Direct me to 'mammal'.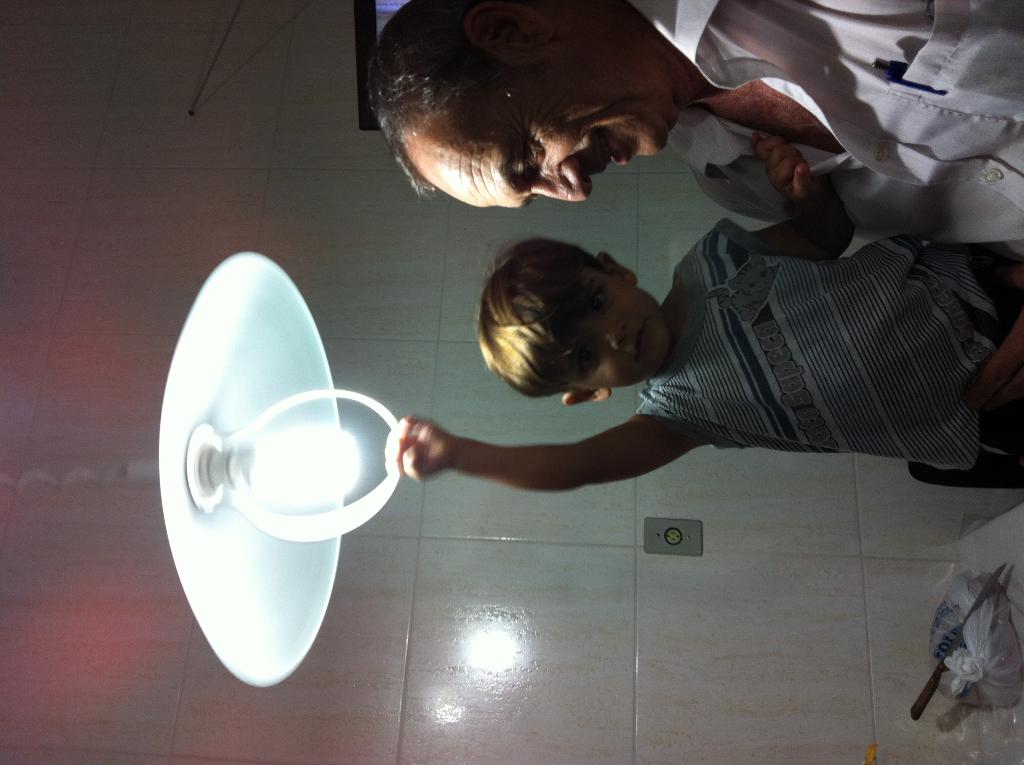
Direction: bbox=(446, 139, 984, 520).
